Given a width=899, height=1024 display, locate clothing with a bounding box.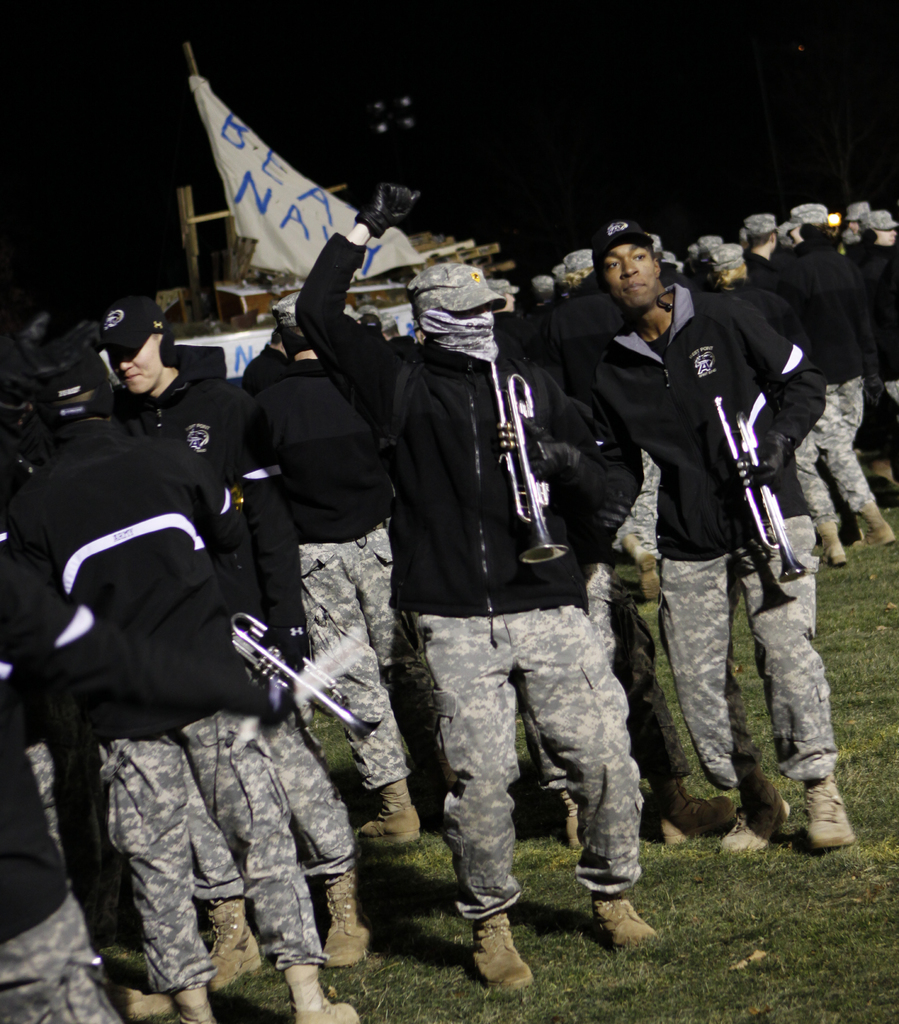
Located: 0:545:283:1023.
